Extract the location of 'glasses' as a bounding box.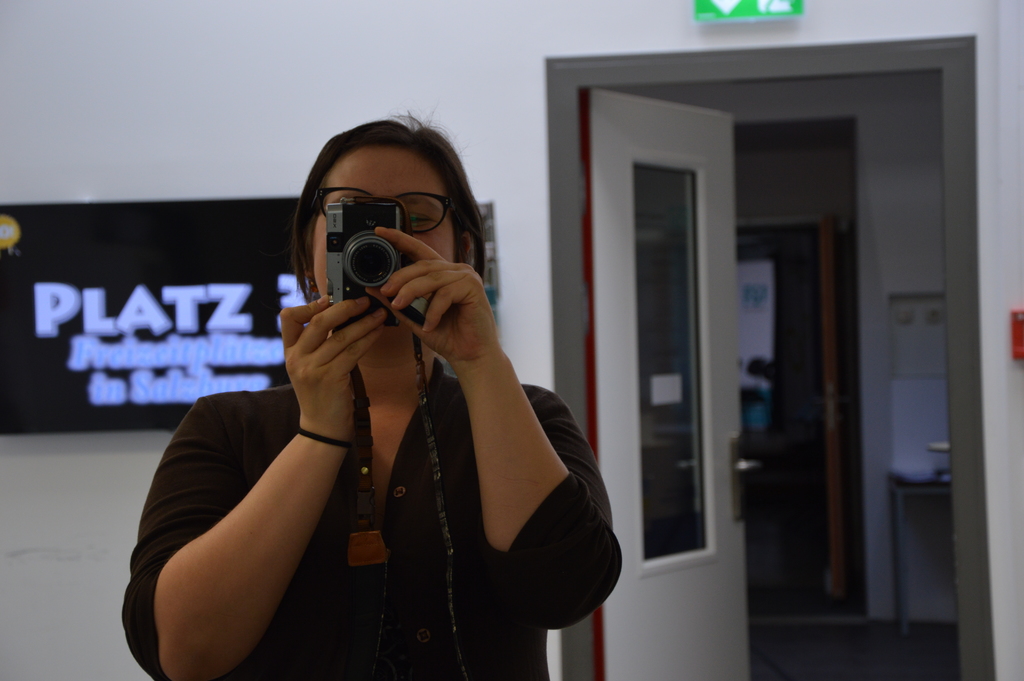
bbox(304, 189, 458, 234).
